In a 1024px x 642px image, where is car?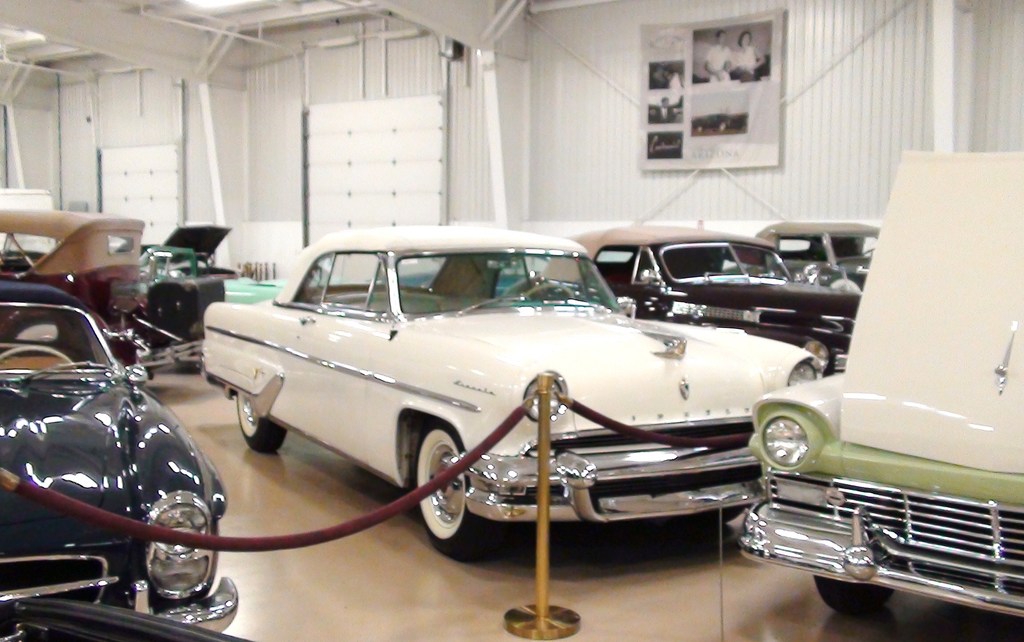
rect(761, 221, 880, 287).
